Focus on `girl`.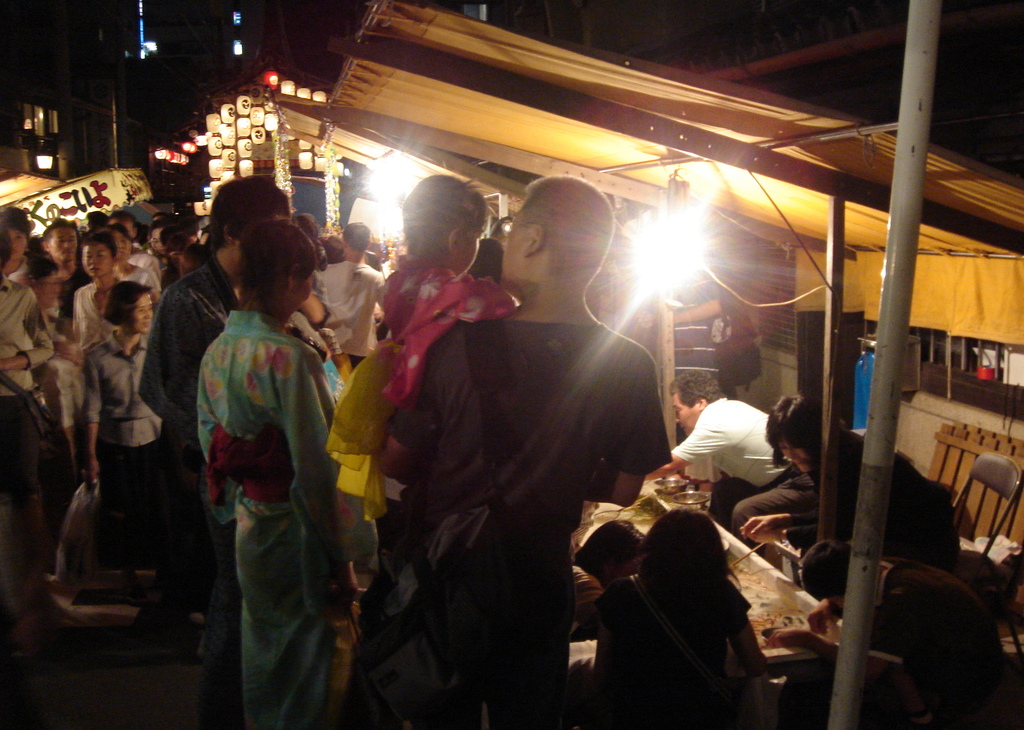
Focused at [564,512,648,636].
